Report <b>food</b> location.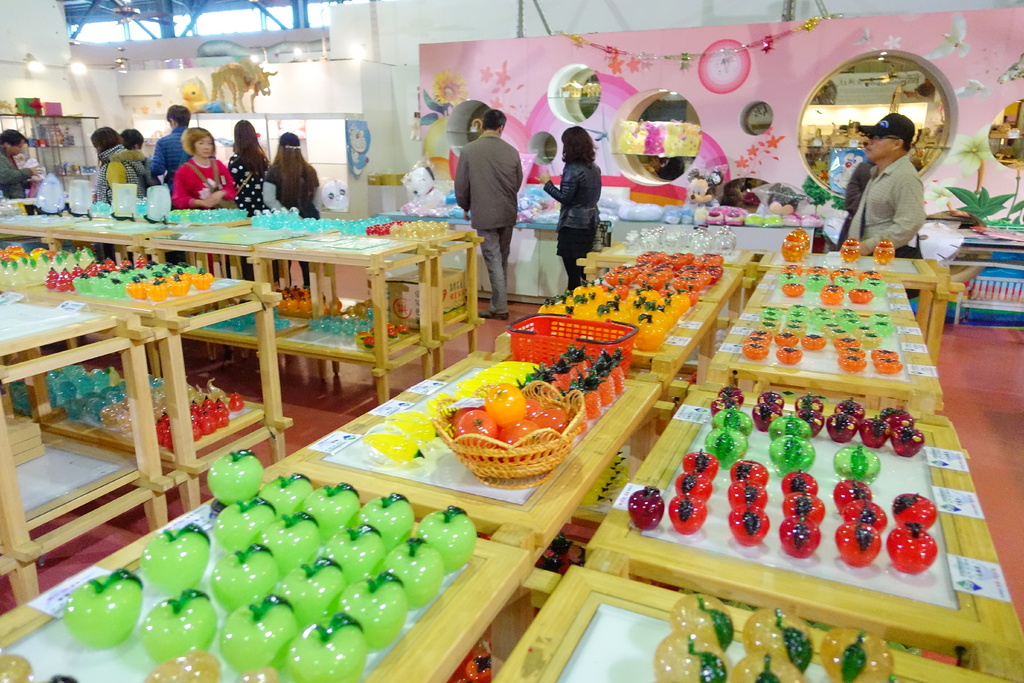
Report: BBox(886, 424, 923, 458).
